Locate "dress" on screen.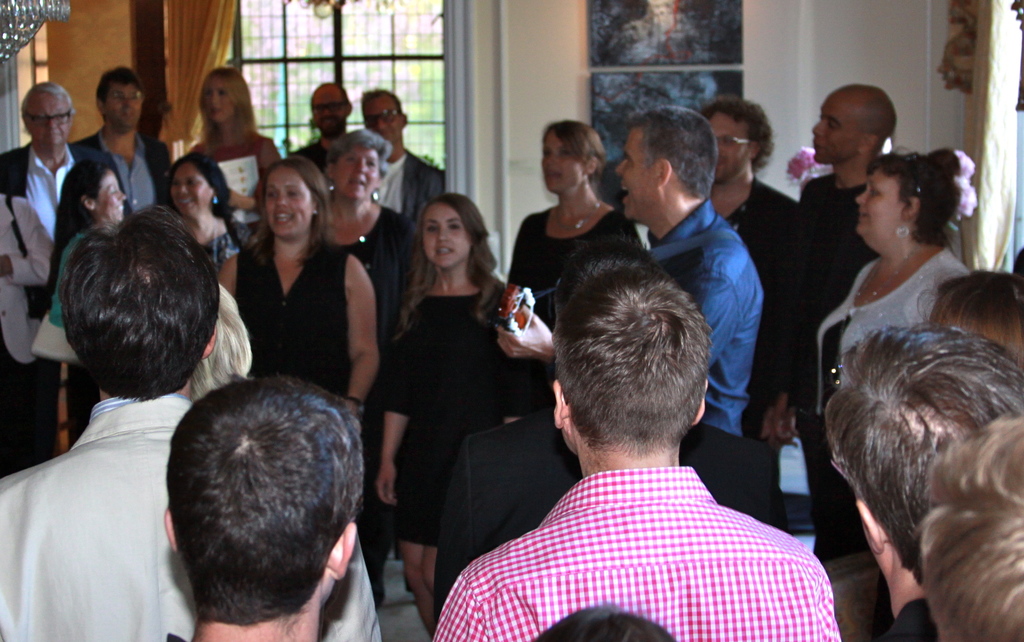
On screen at (x1=232, y1=245, x2=383, y2=614).
